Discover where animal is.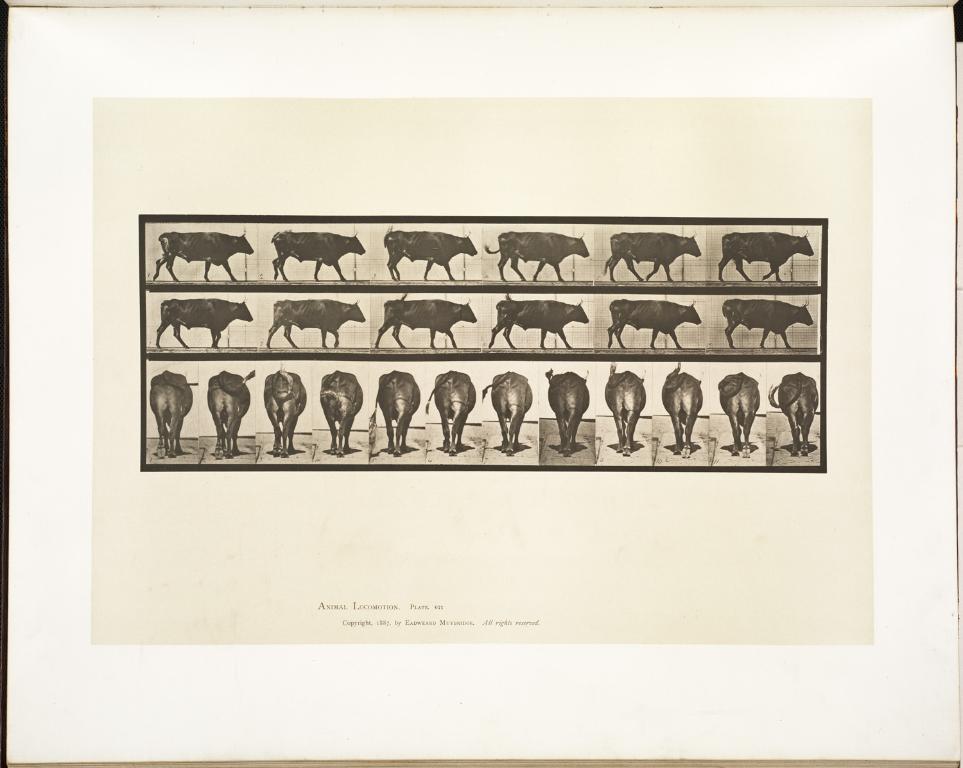
Discovered at (left=381, top=229, right=477, bottom=282).
